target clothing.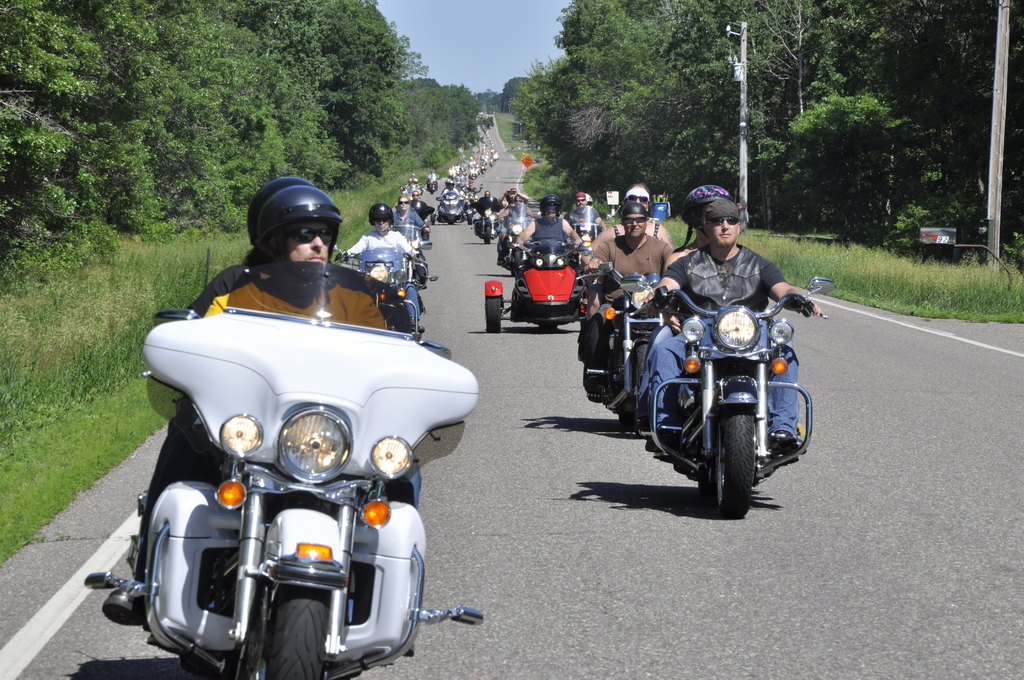
Target region: region(496, 202, 532, 259).
